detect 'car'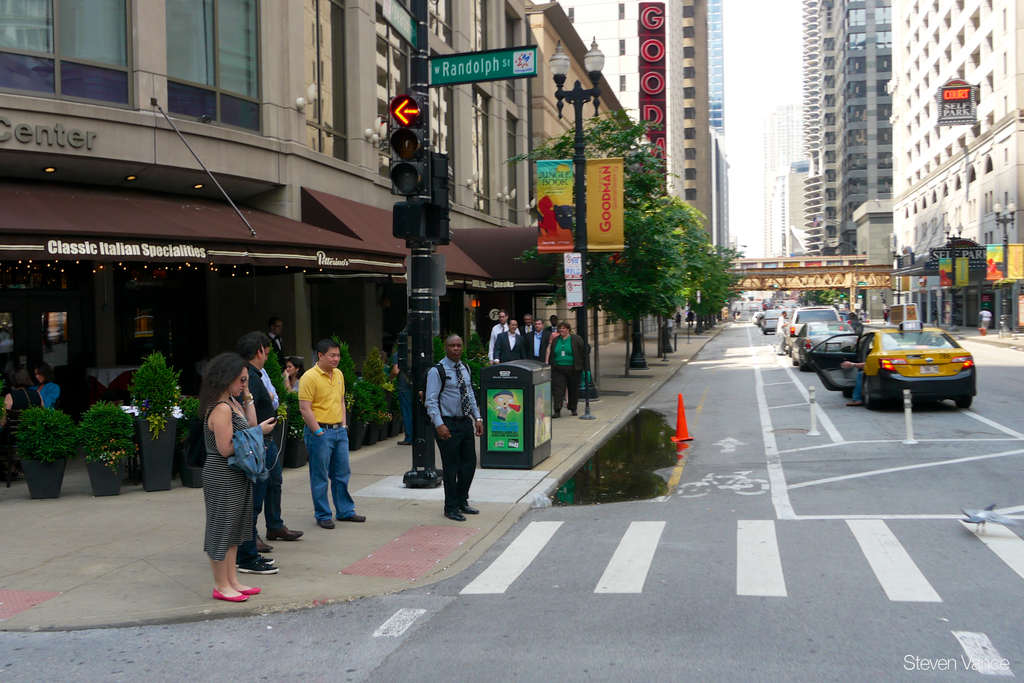
{"left": 761, "top": 308, "right": 790, "bottom": 333}
